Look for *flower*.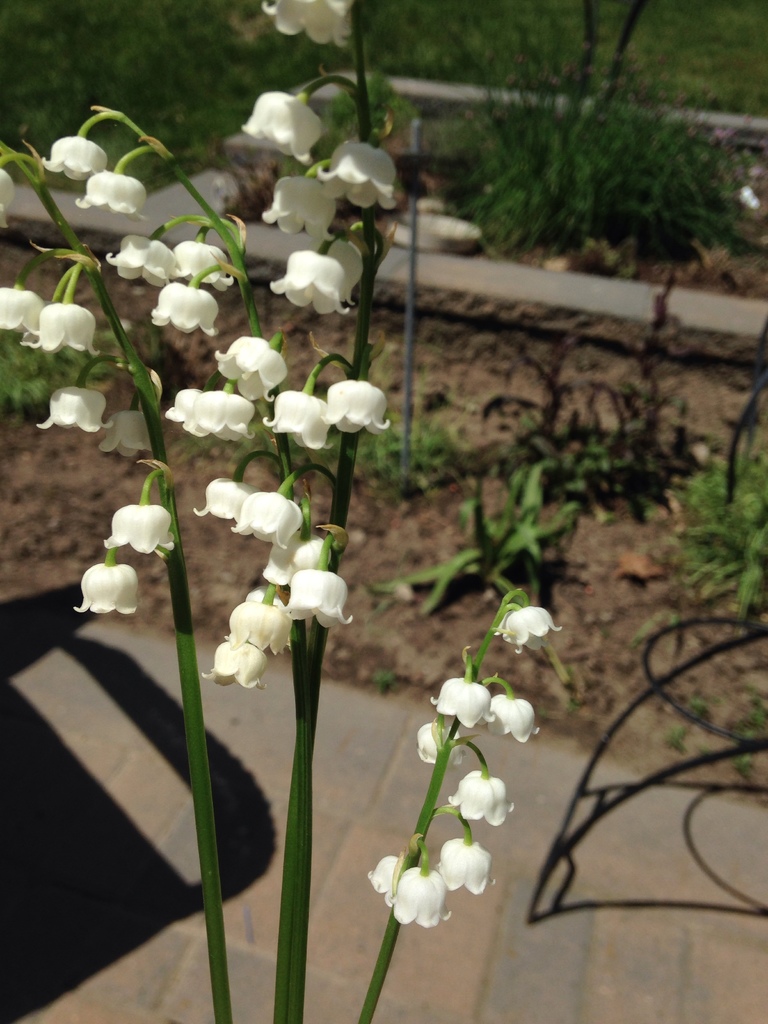
Found: {"x1": 415, "y1": 717, "x2": 468, "y2": 766}.
